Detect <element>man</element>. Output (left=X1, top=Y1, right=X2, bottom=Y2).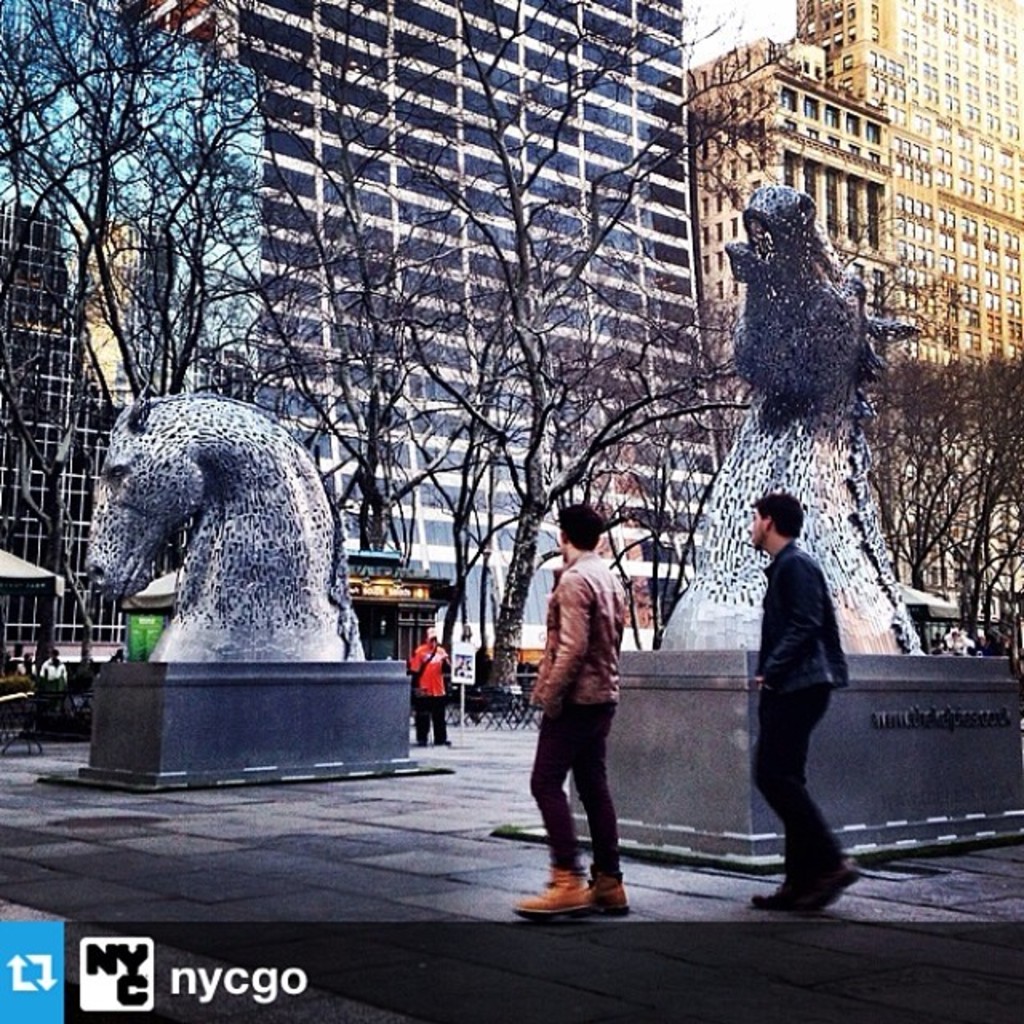
(left=493, top=498, right=637, bottom=934).
